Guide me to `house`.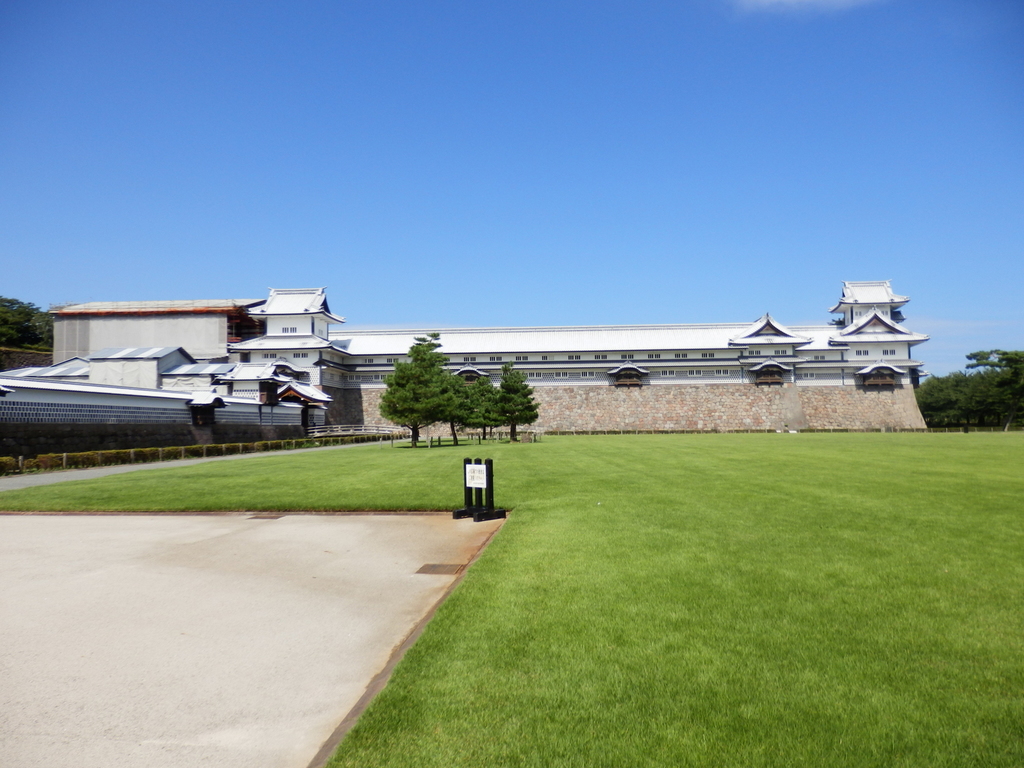
Guidance: {"x1": 18, "y1": 292, "x2": 367, "y2": 425}.
